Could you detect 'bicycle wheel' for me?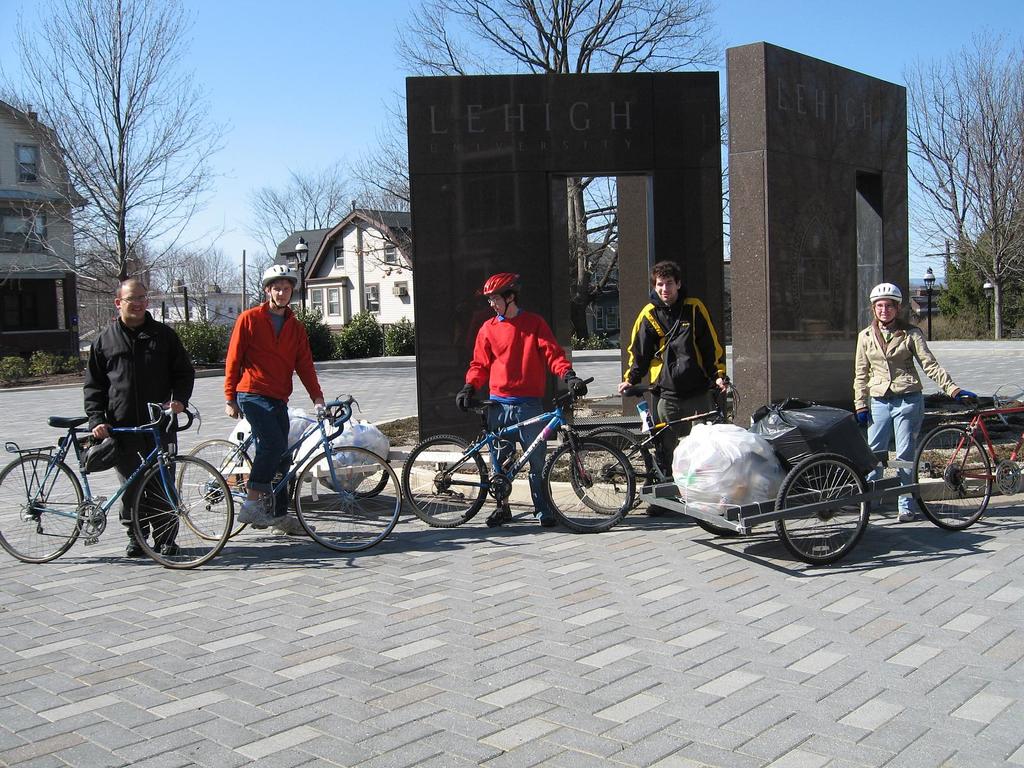
Detection result: 535, 437, 644, 534.
